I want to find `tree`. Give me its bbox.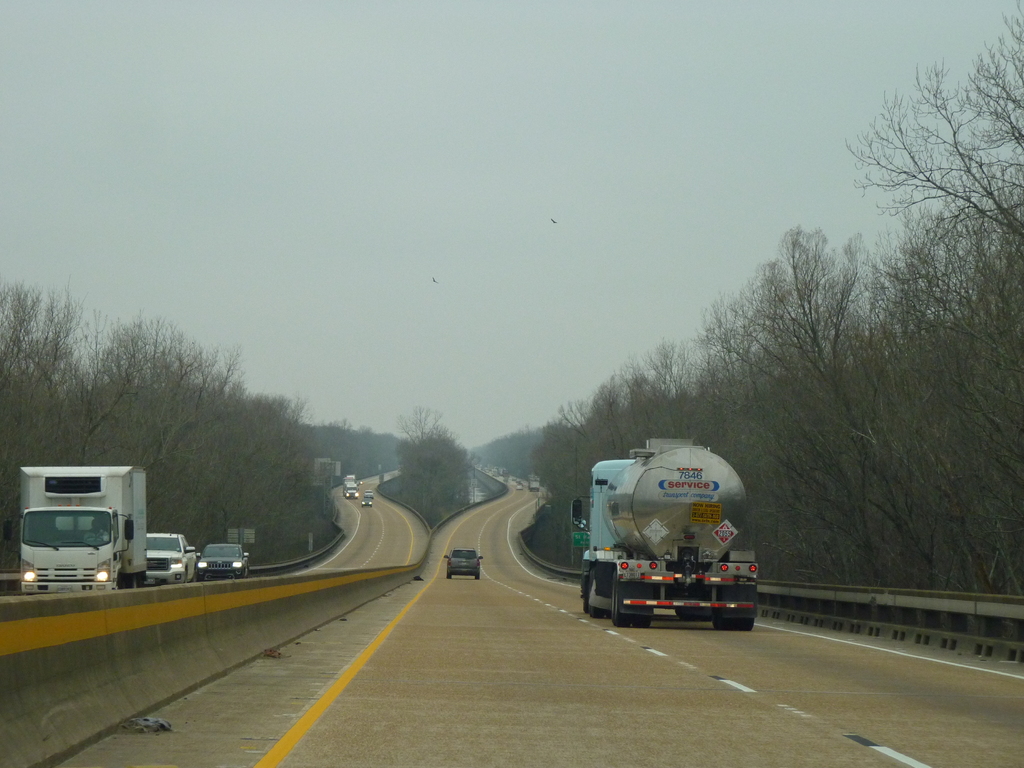
rect(540, 0, 1023, 641).
